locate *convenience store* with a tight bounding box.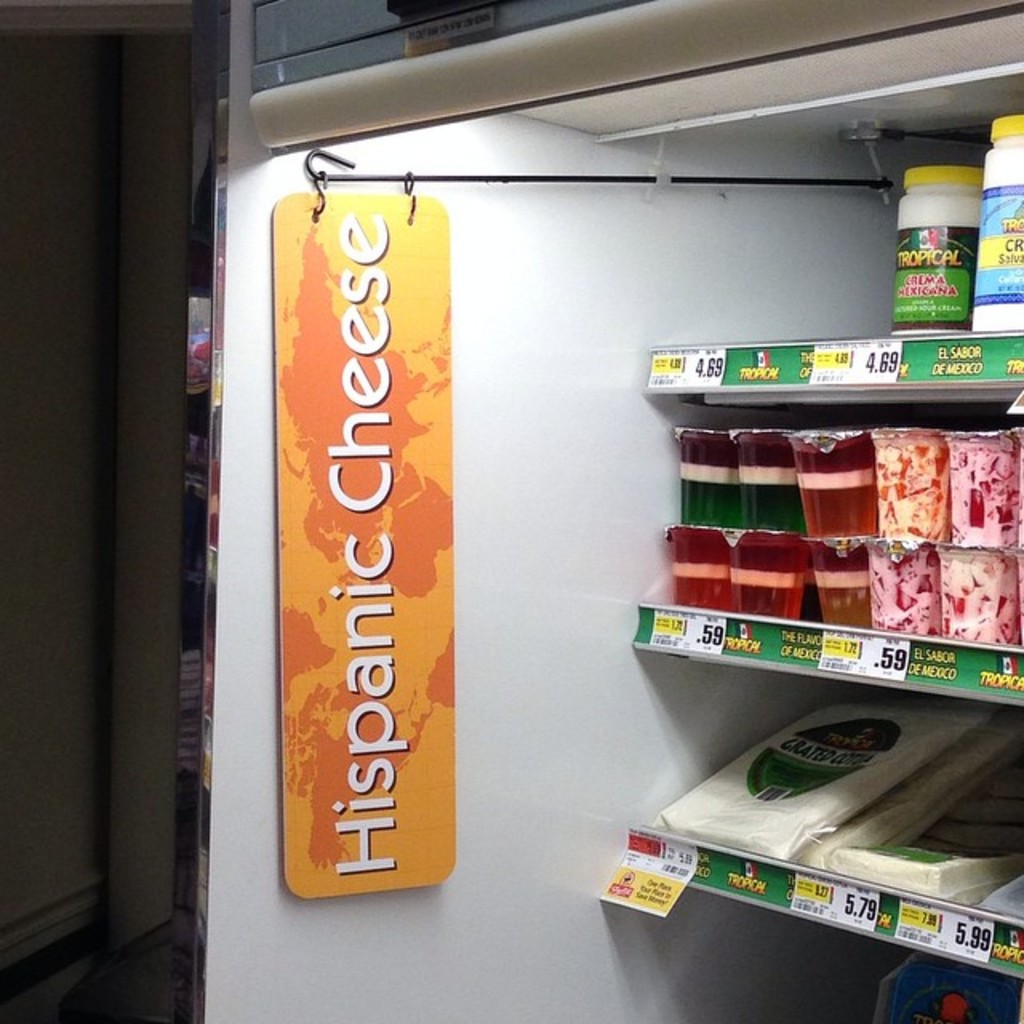
[x1=0, y1=0, x2=1022, y2=1022].
